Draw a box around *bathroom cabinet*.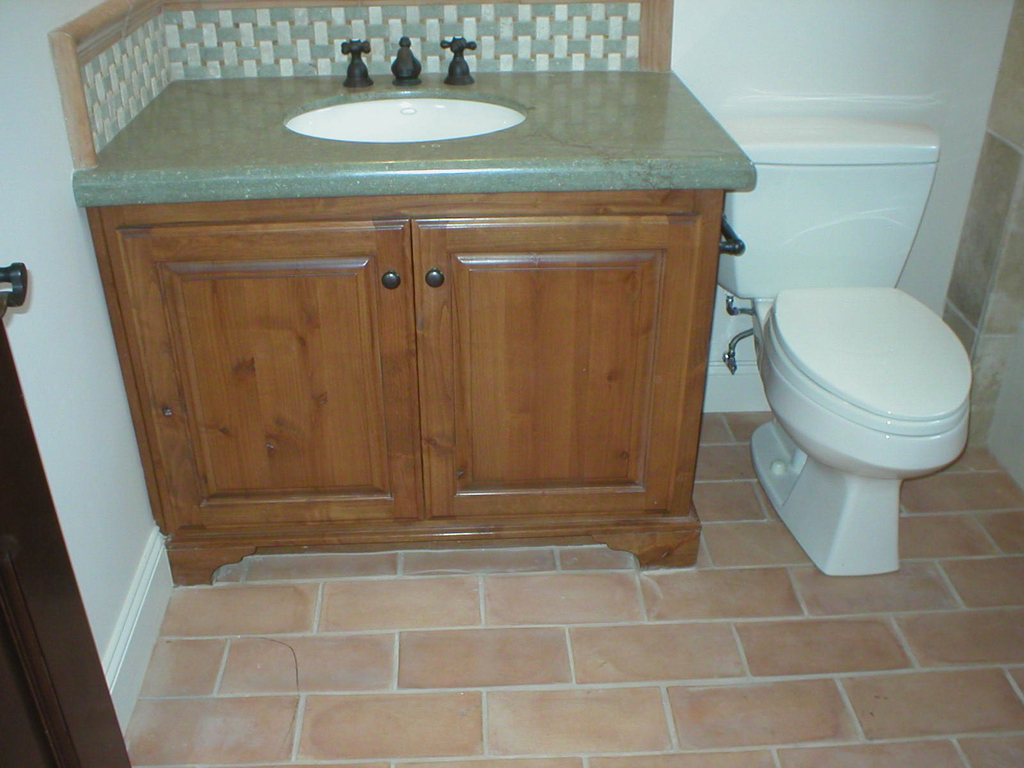
rect(68, 186, 707, 589).
